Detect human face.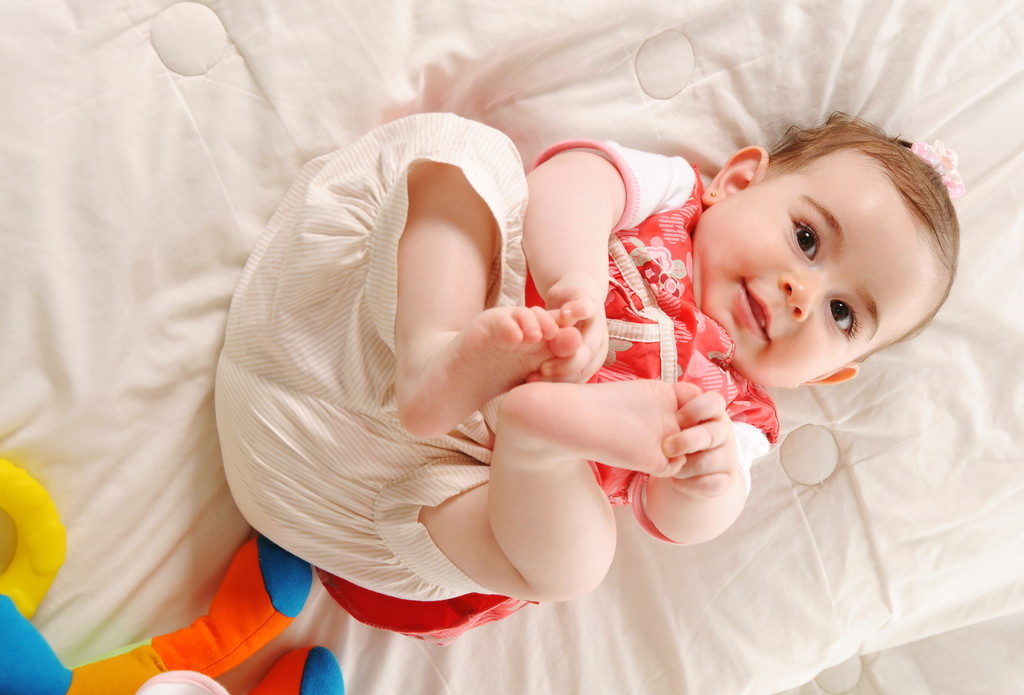
Detected at (698, 160, 926, 384).
